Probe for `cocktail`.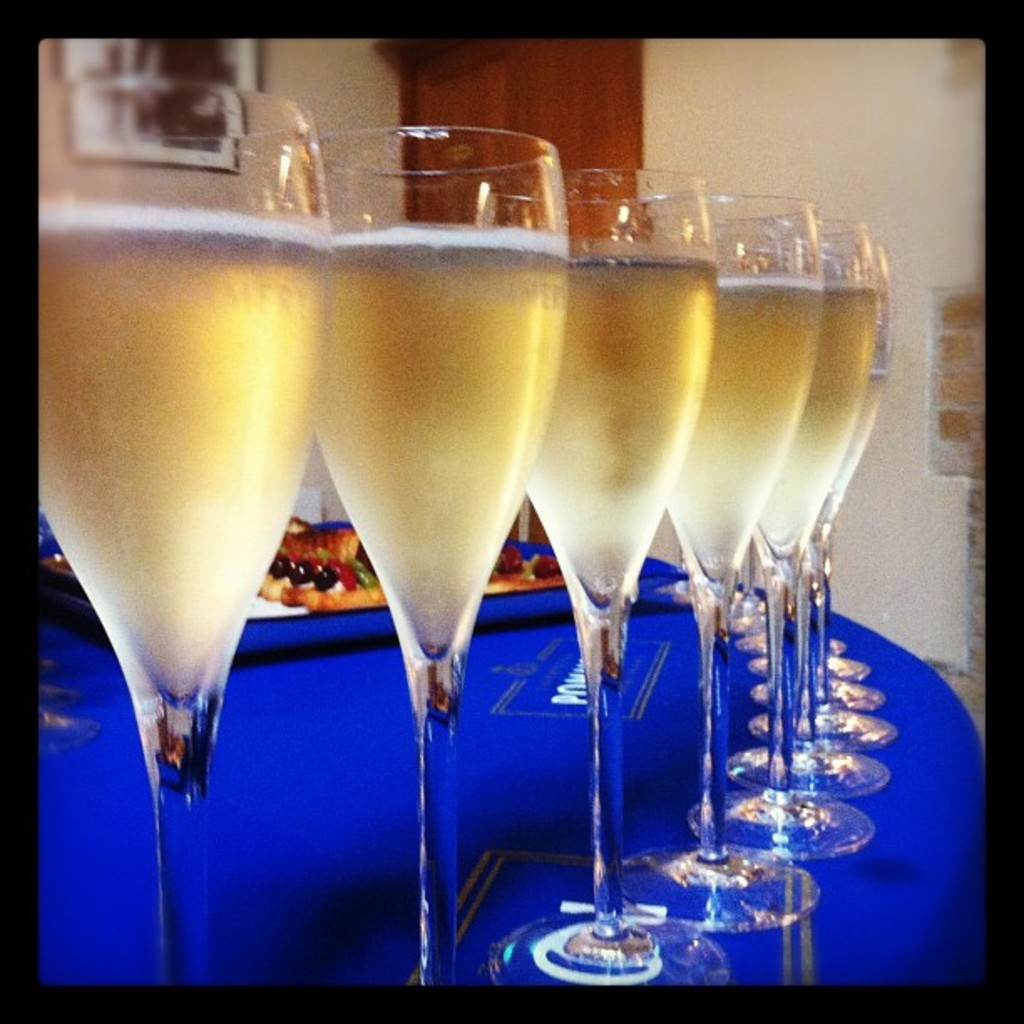
Probe result: select_region(38, 79, 333, 987).
